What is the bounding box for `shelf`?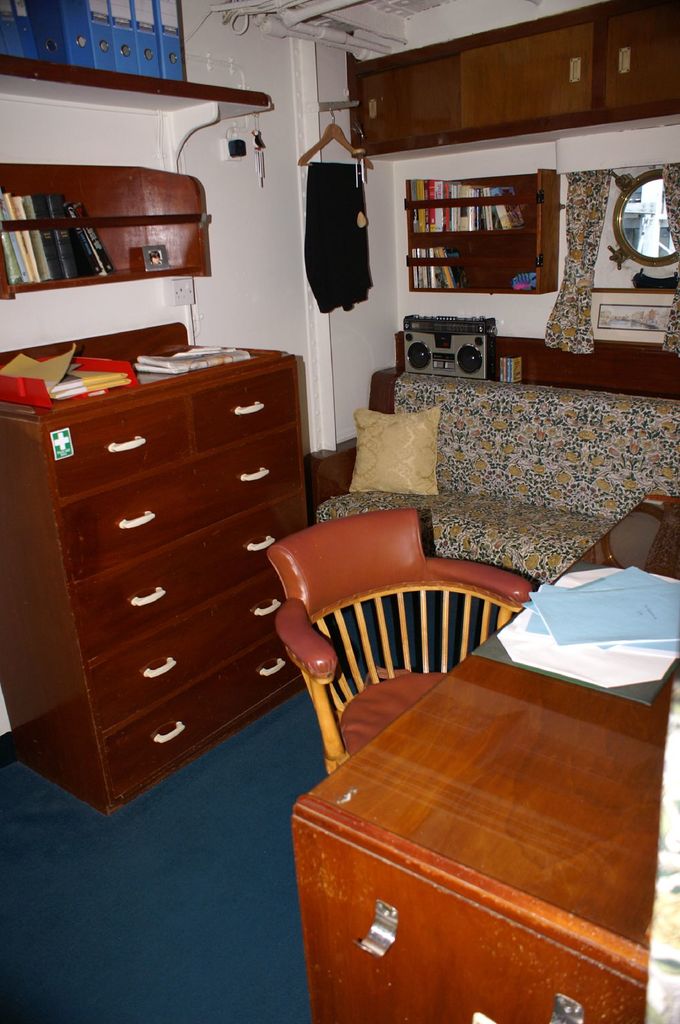
345, 1, 679, 166.
